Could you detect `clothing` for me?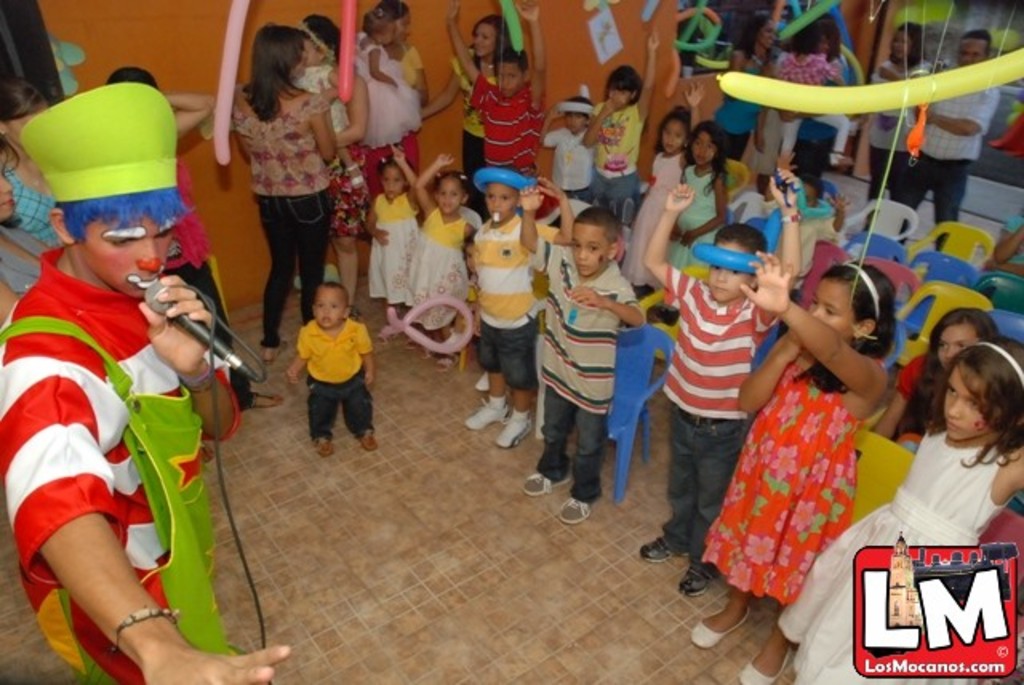
Detection result: box(0, 162, 66, 248).
